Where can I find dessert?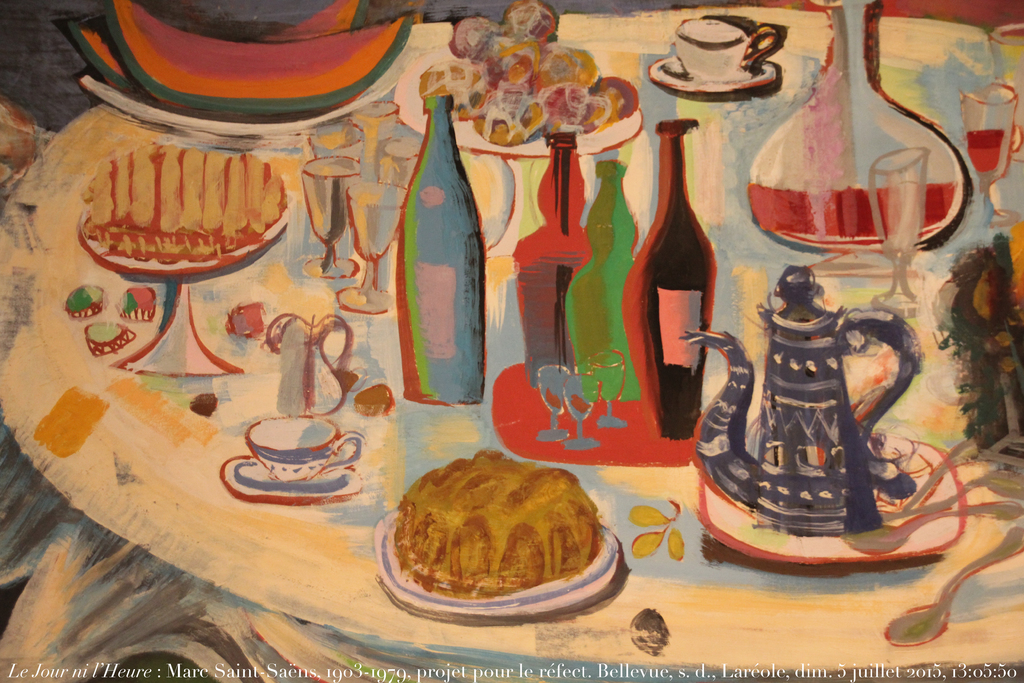
You can find it at {"x1": 83, "y1": 146, "x2": 294, "y2": 267}.
